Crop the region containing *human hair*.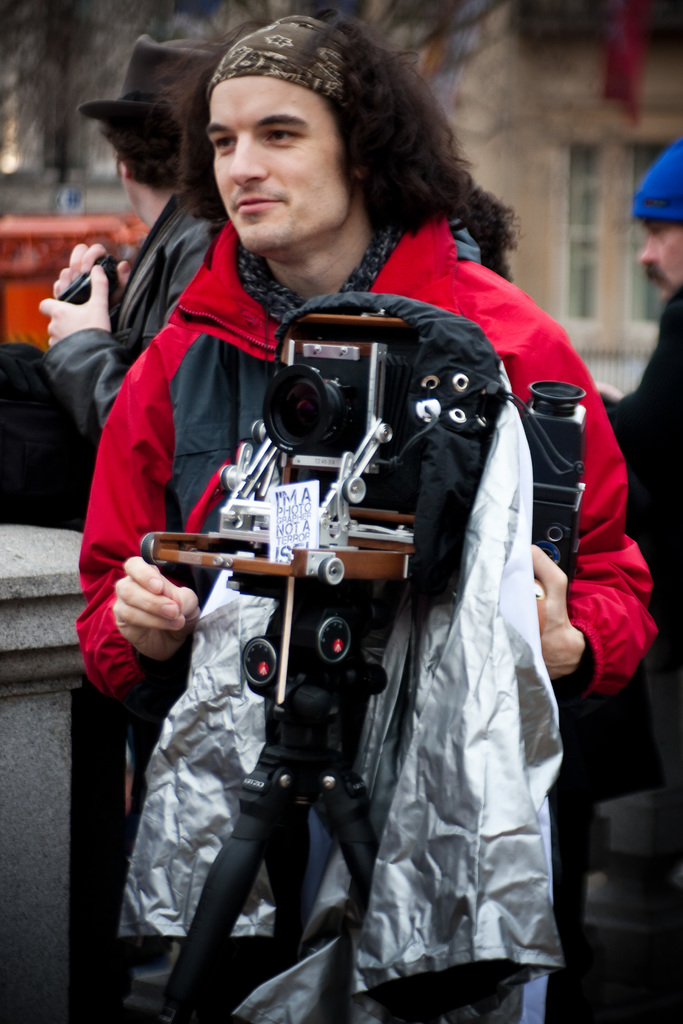
Crop region: x1=334, y1=18, x2=525, y2=296.
